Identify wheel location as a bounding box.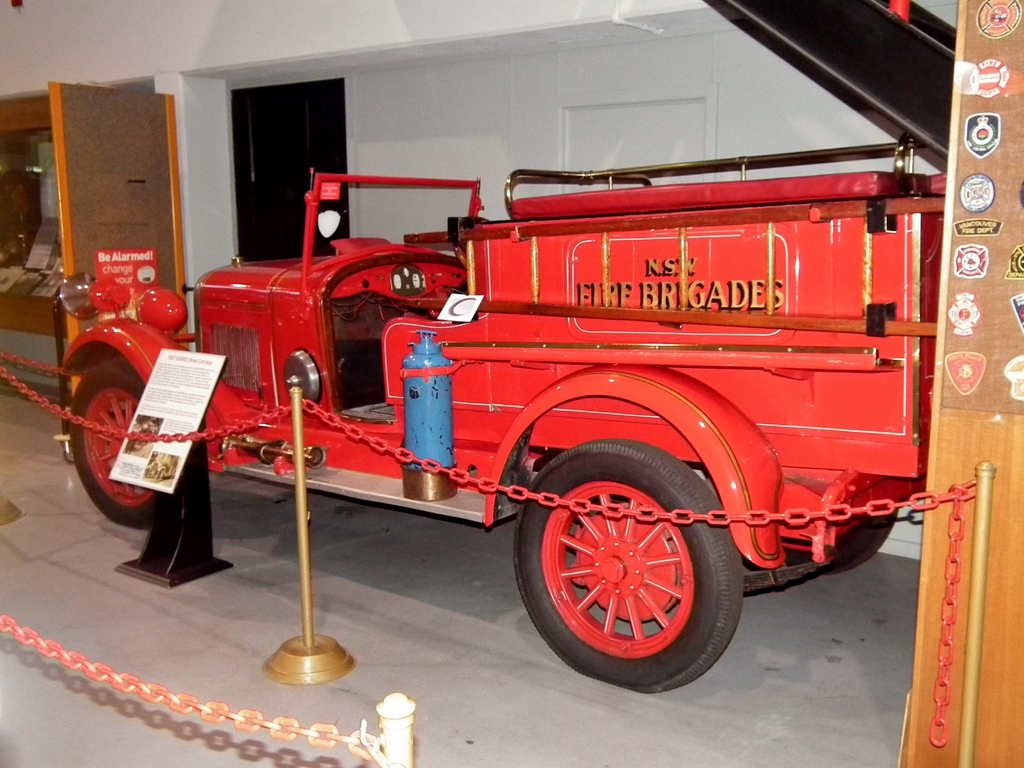
bbox=[461, 216, 487, 230].
